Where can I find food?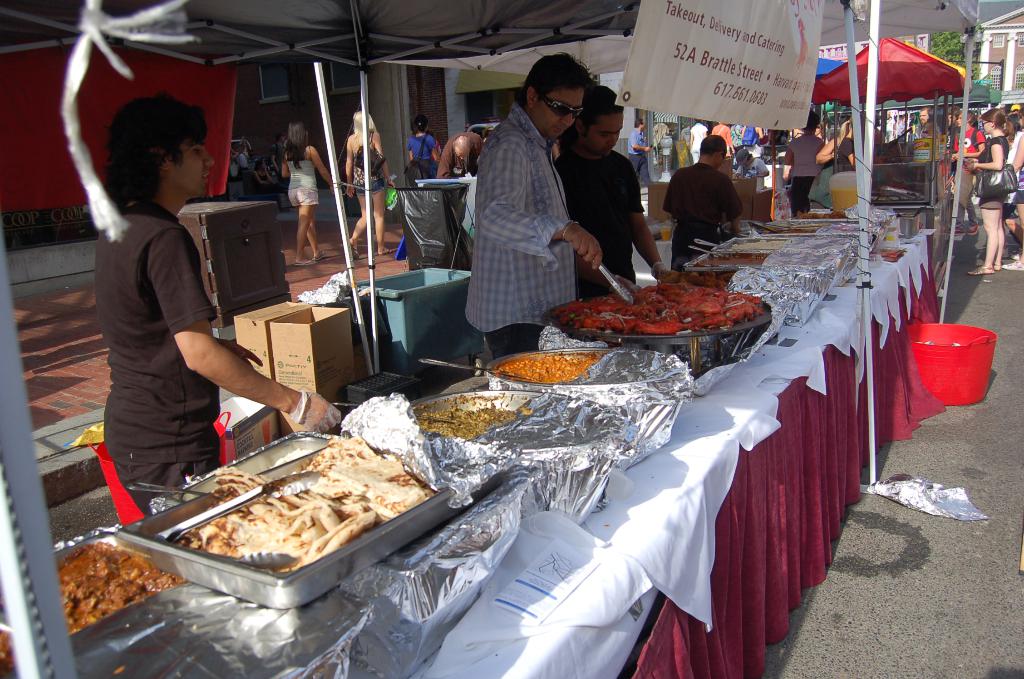
You can find it at rect(699, 252, 774, 267).
